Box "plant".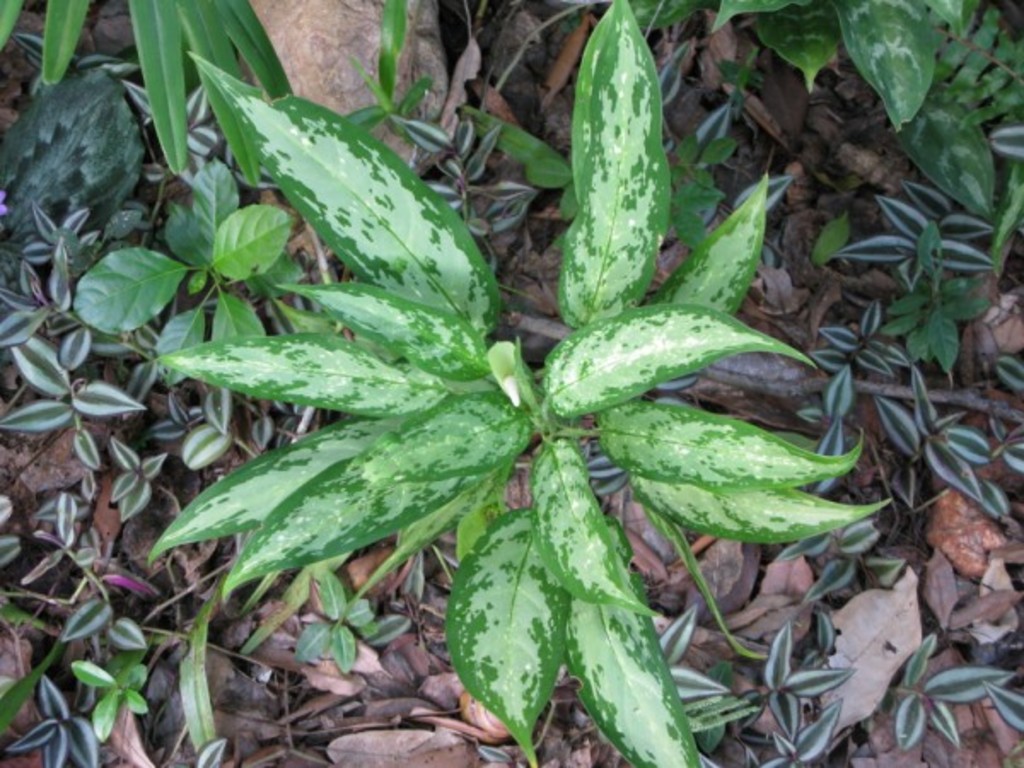
[142,0,893,766].
